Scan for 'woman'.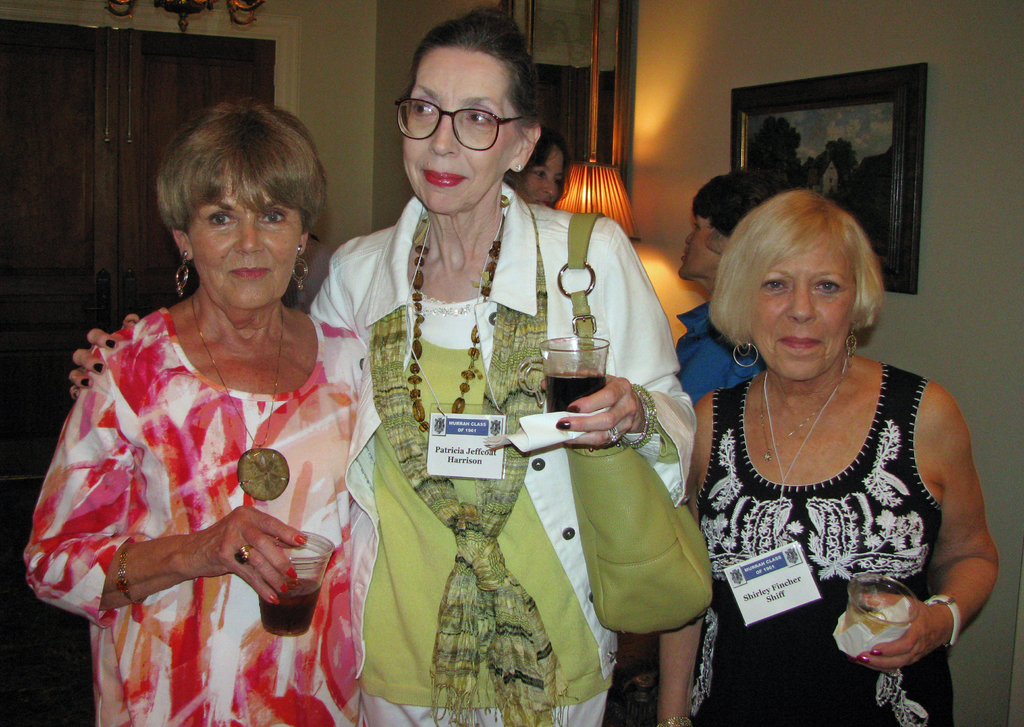
Scan result: 63/3/701/726.
